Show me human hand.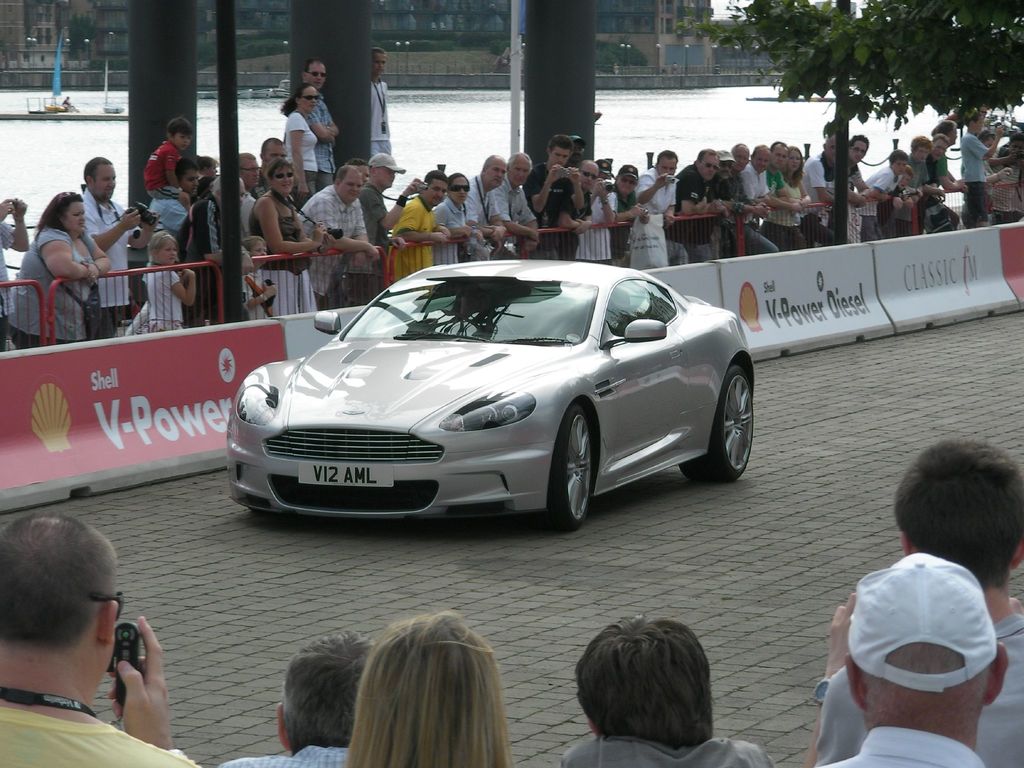
human hand is here: x1=954, y1=177, x2=965, y2=189.
